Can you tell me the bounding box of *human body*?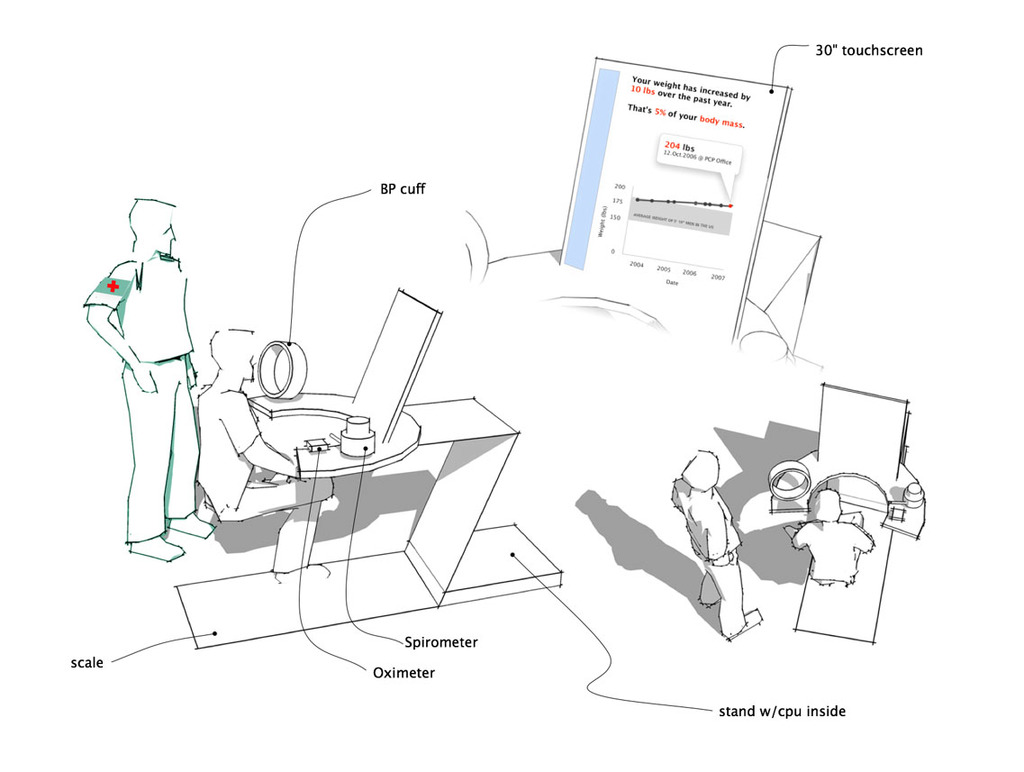
<region>669, 476, 763, 639</region>.
